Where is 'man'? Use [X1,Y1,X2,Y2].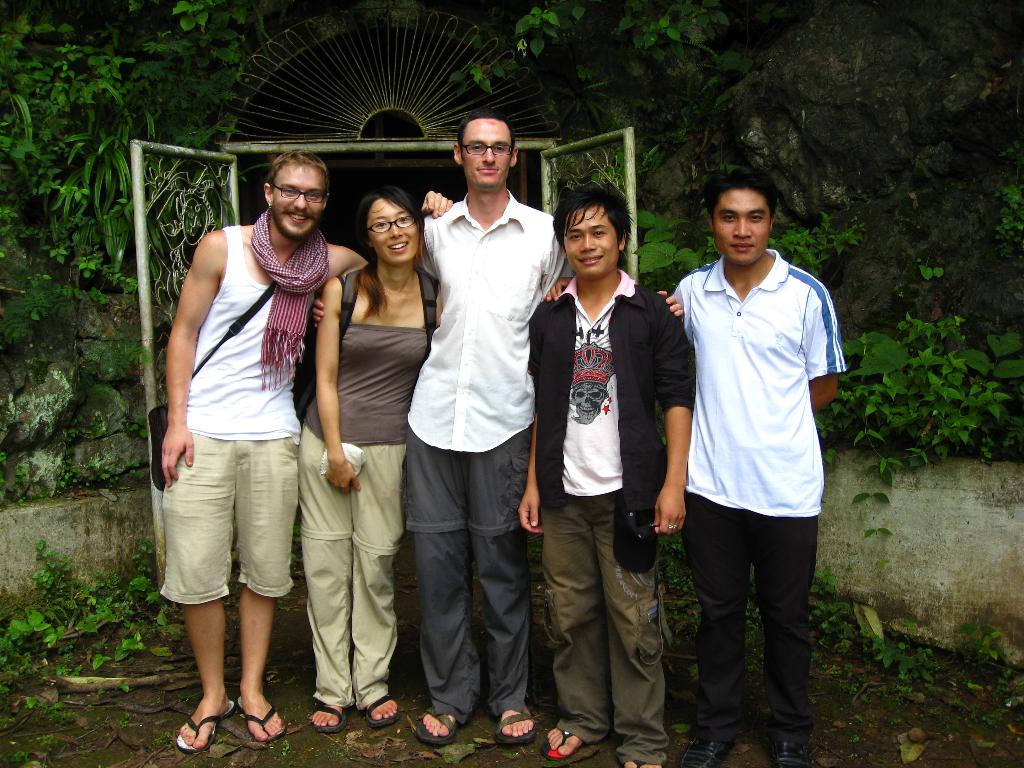
[521,177,689,767].
